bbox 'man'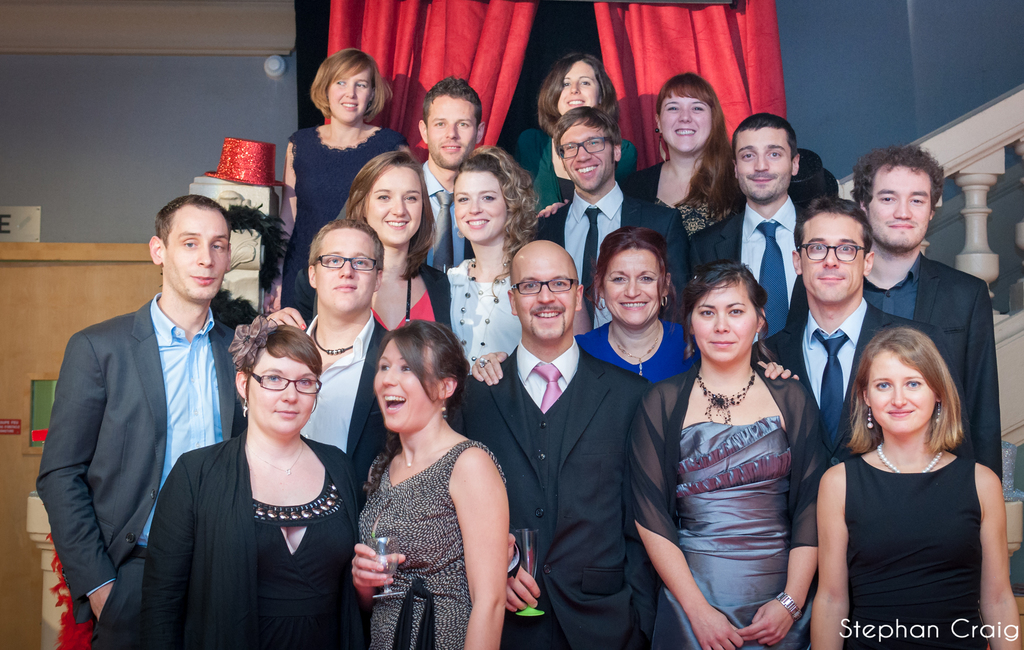
534:106:692:327
